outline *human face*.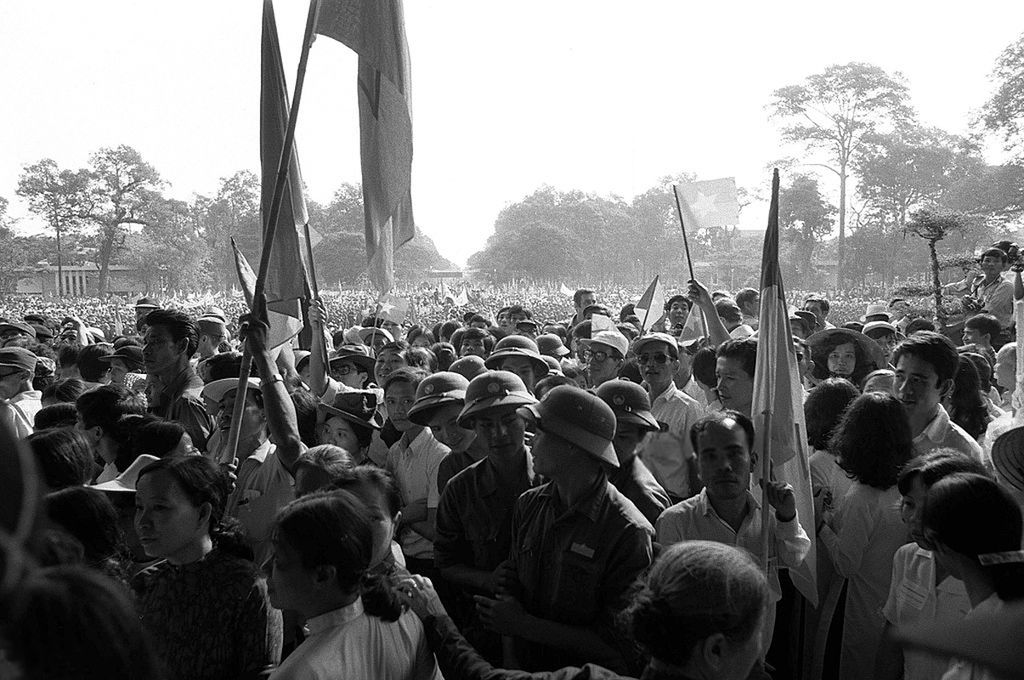
Outline: (331,359,360,388).
